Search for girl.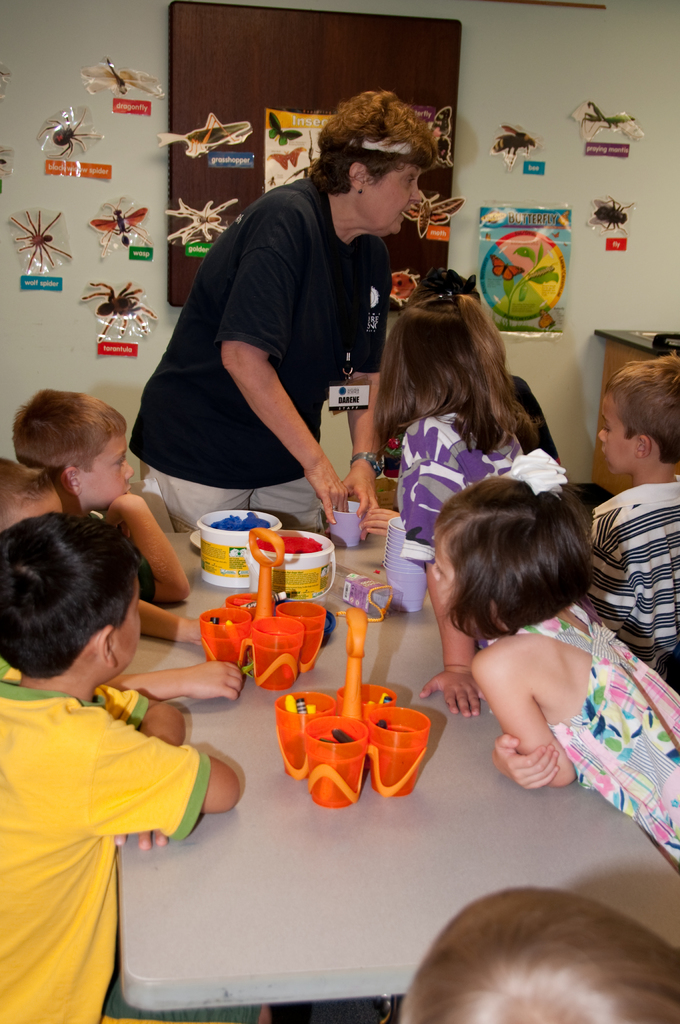
Found at [419,477,679,863].
